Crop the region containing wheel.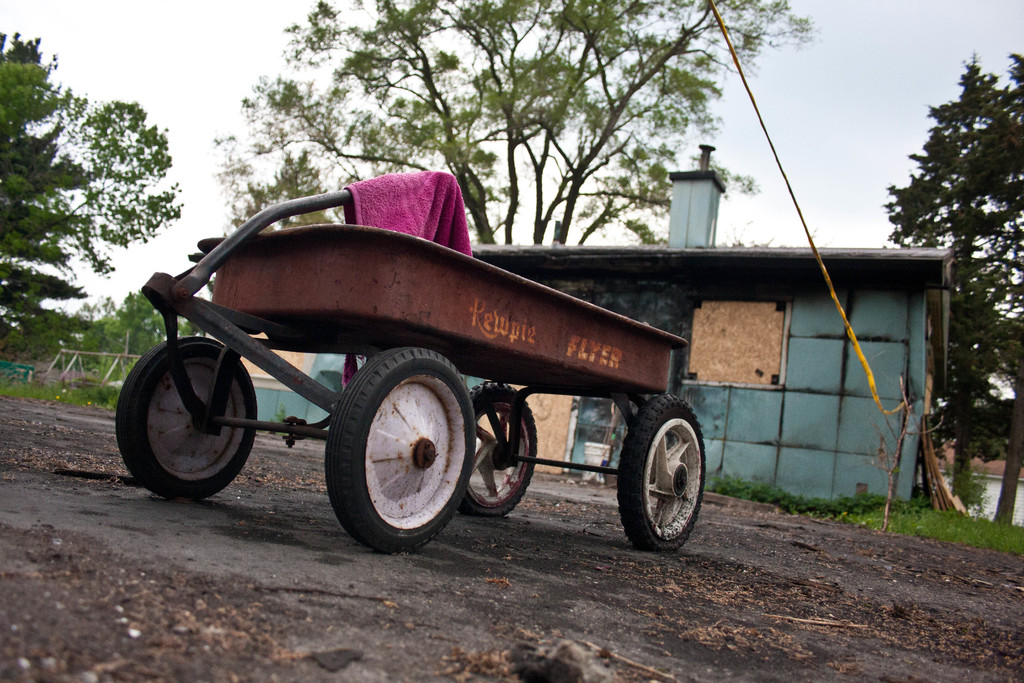
Crop region: 111/342/257/499.
